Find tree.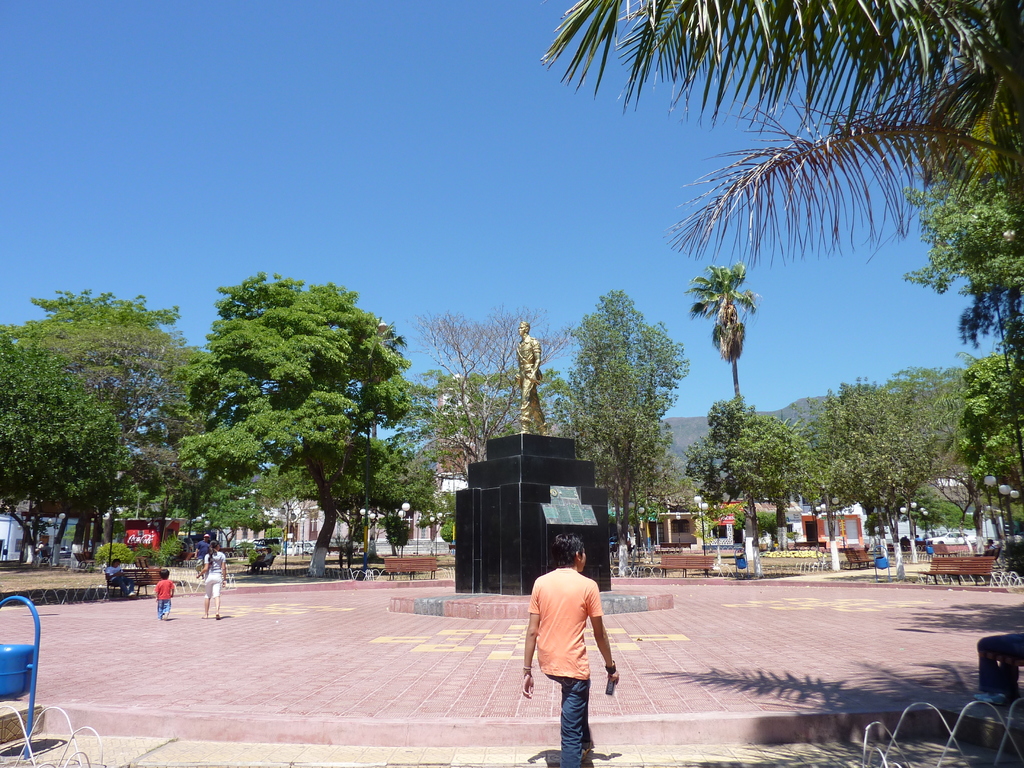
(left=0, top=333, right=138, bottom=577).
